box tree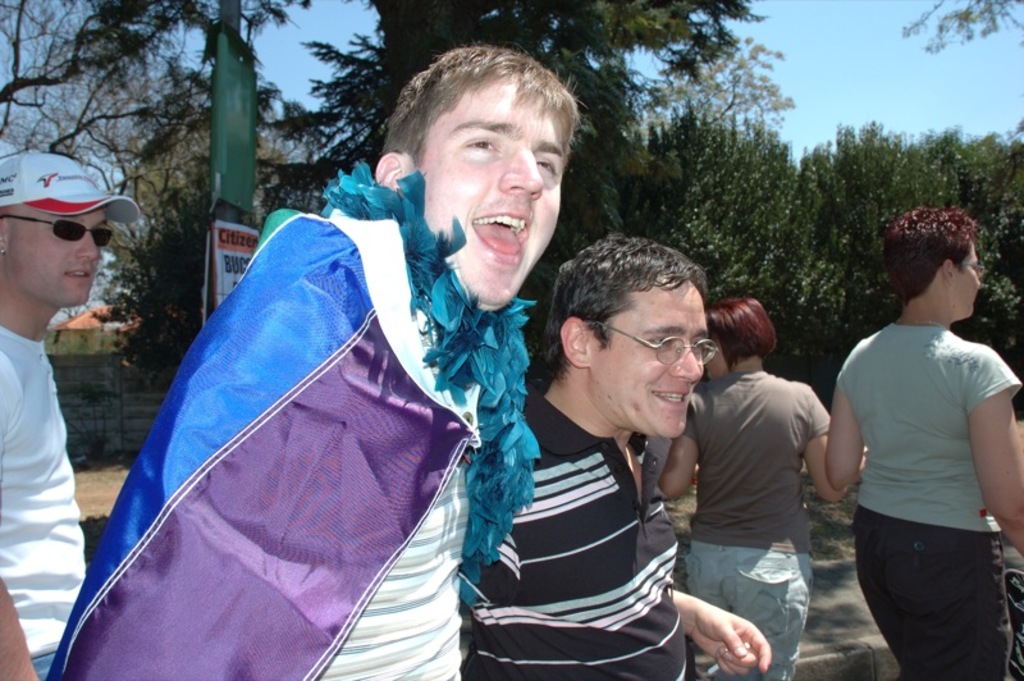
bbox=[108, 63, 310, 390]
